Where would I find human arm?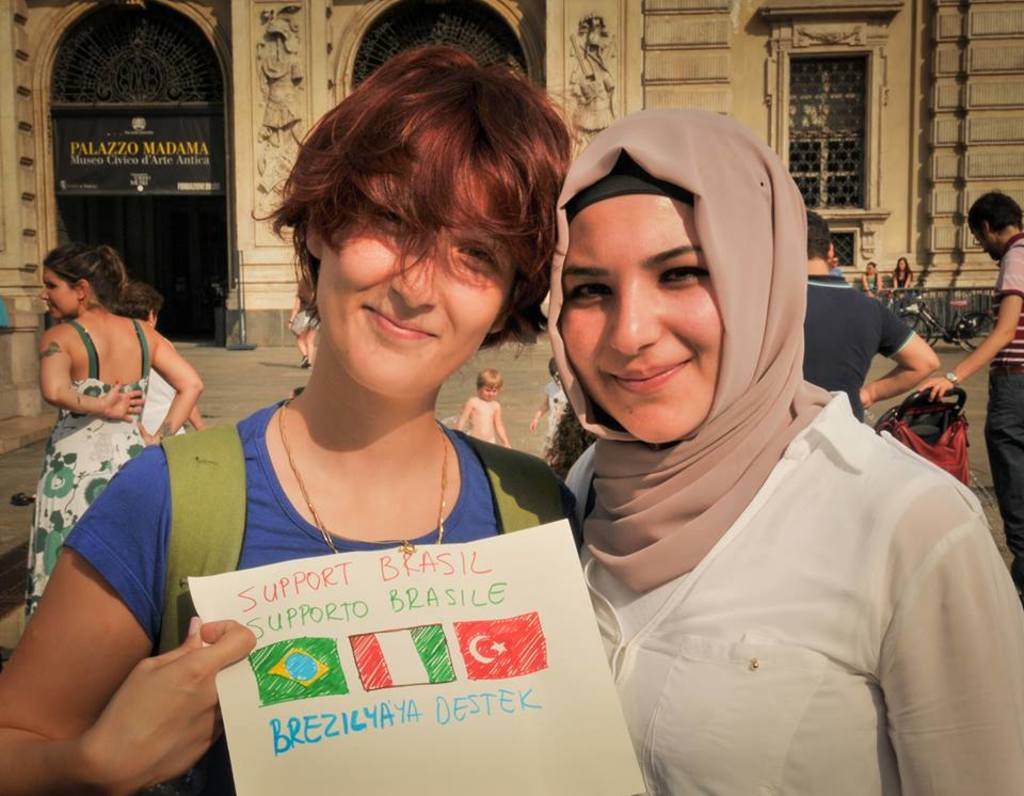
At box=[857, 297, 941, 409].
